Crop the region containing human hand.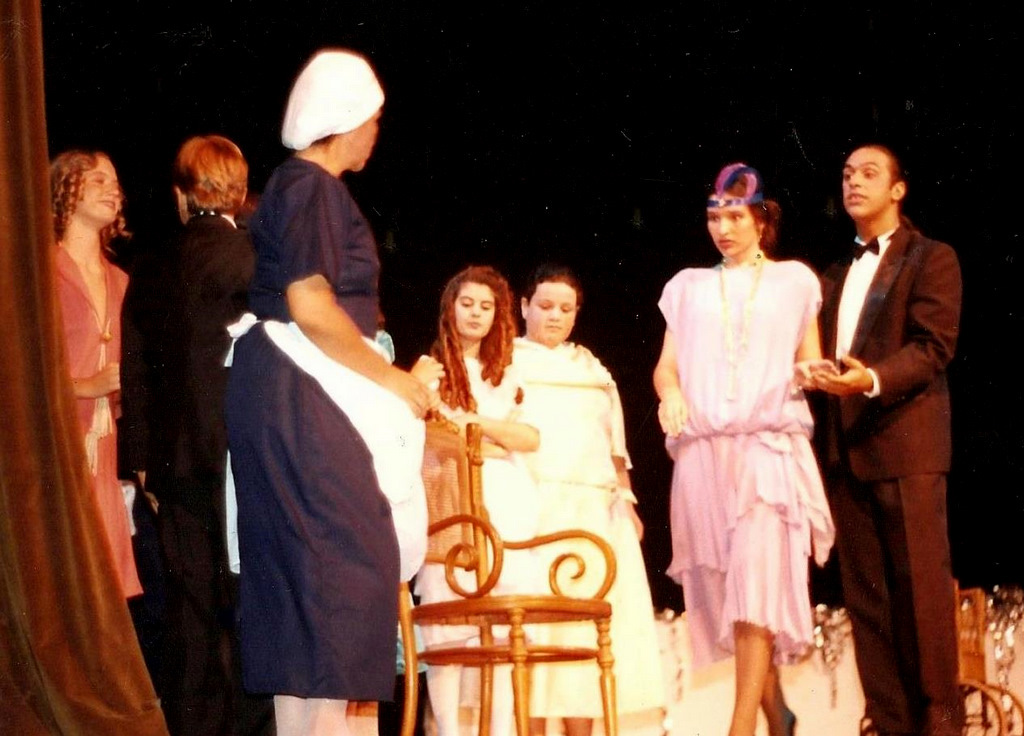
Crop region: crop(626, 502, 644, 543).
